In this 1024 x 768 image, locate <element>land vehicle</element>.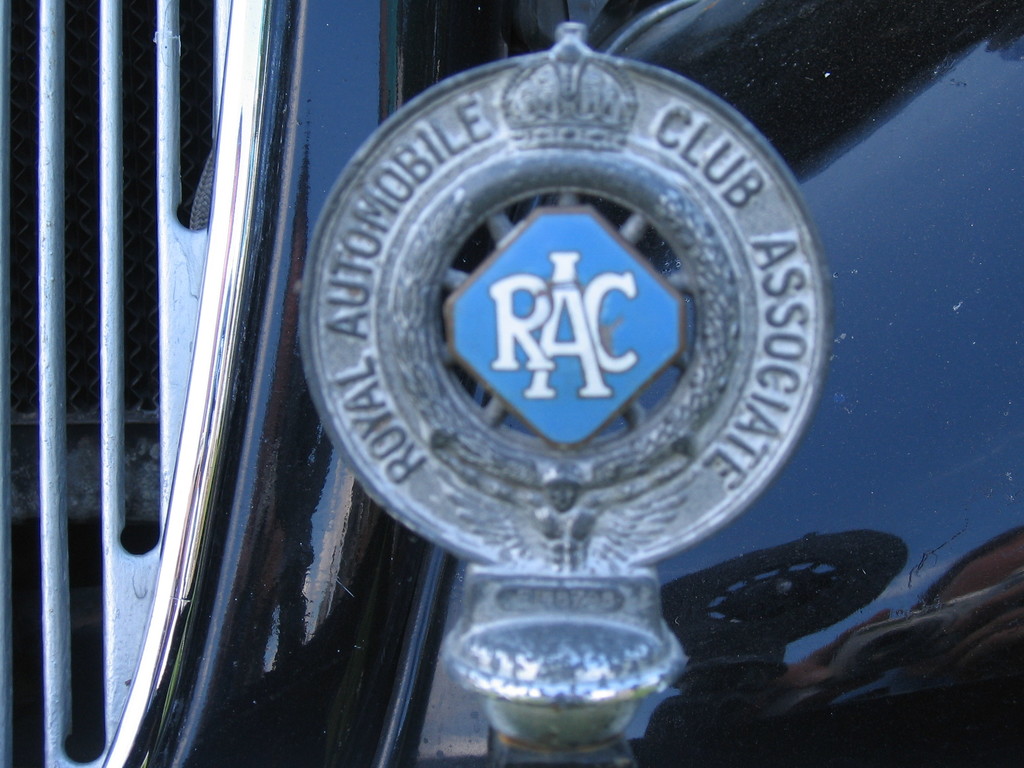
Bounding box: region(0, 1, 1023, 767).
